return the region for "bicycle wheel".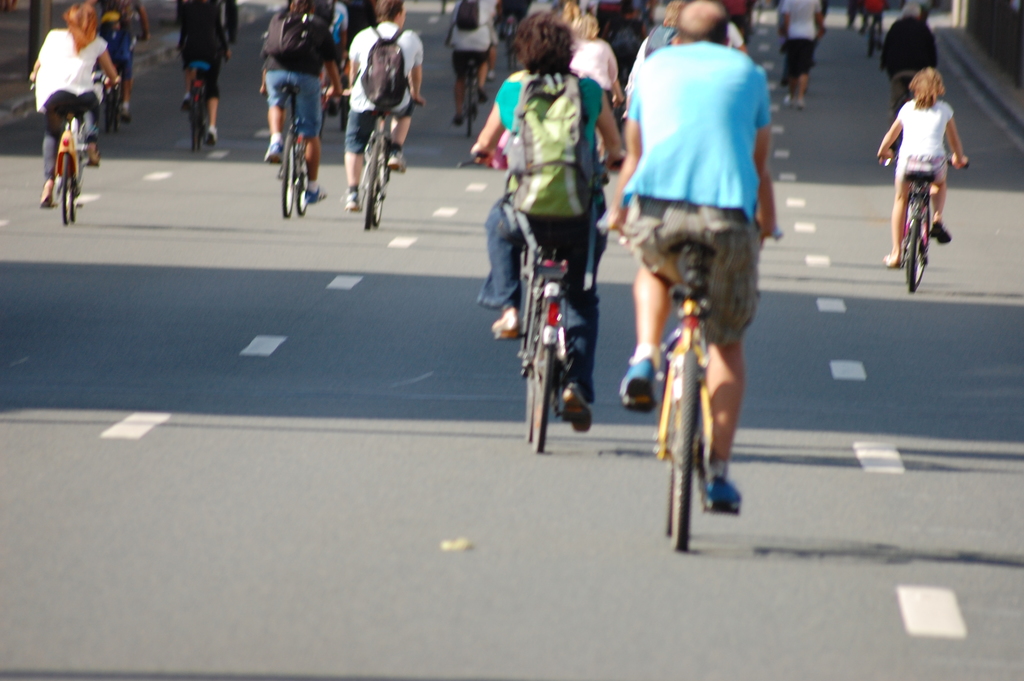
373, 144, 388, 225.
